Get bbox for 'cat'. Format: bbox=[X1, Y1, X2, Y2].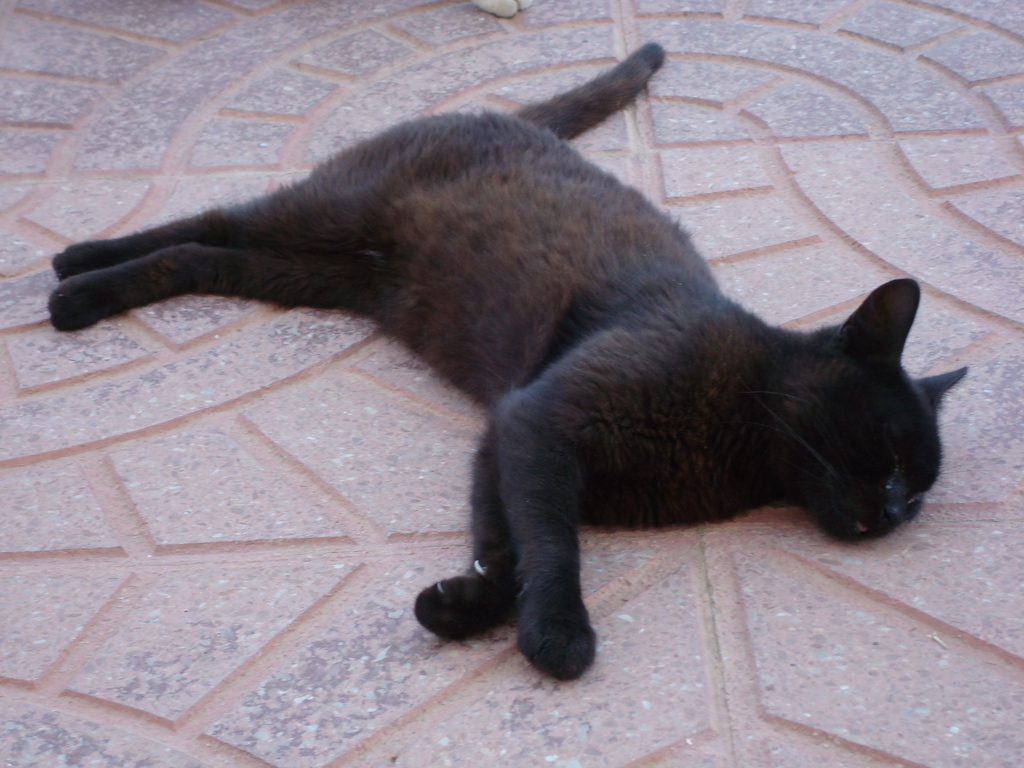
bbox=[44, 42, 975, 691].
